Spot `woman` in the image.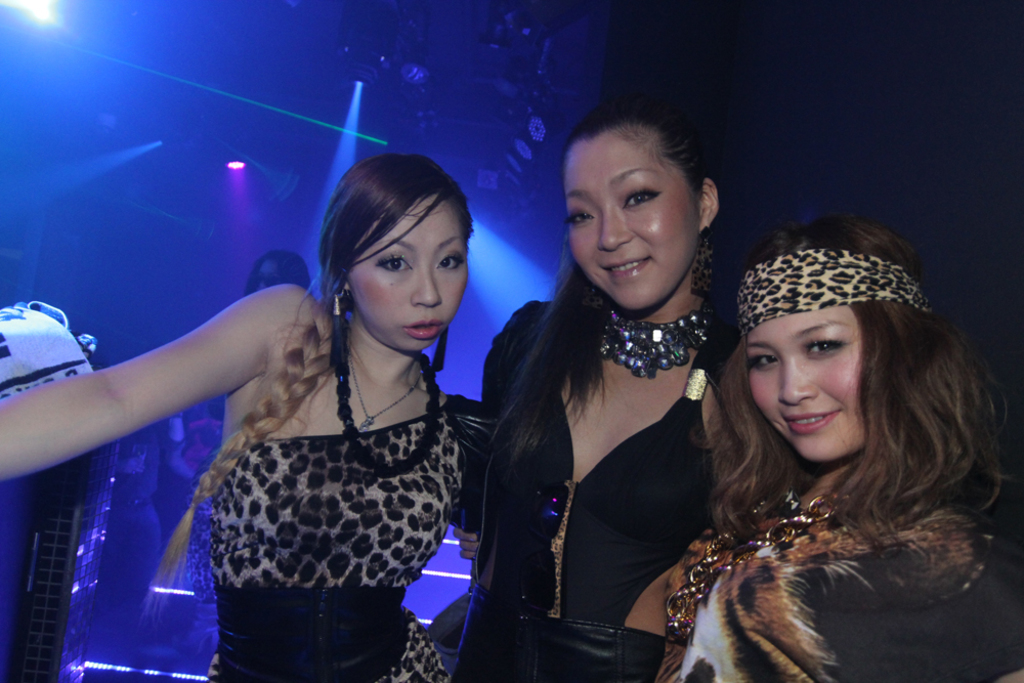
`woman` found at {"x1": 0, "y1": 152, "x2": 493, "y2": 682}.
